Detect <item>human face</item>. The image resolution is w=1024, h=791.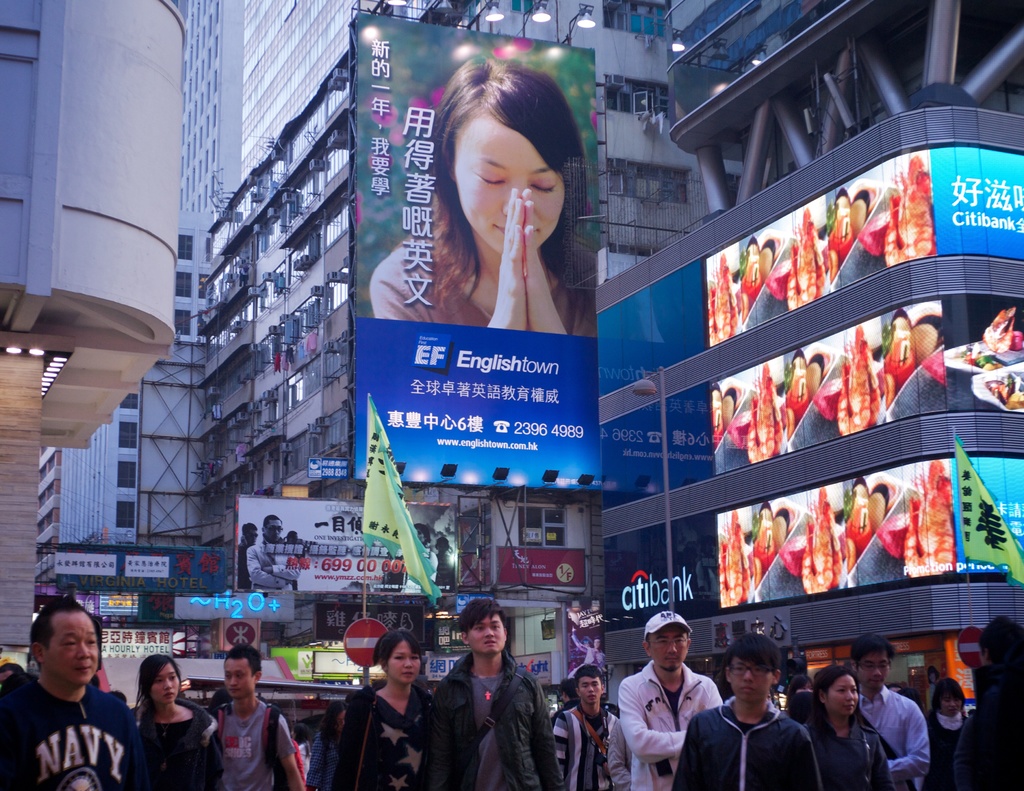
{"left": 145, "top": 665, "right": 179, "bottom": 705}.
